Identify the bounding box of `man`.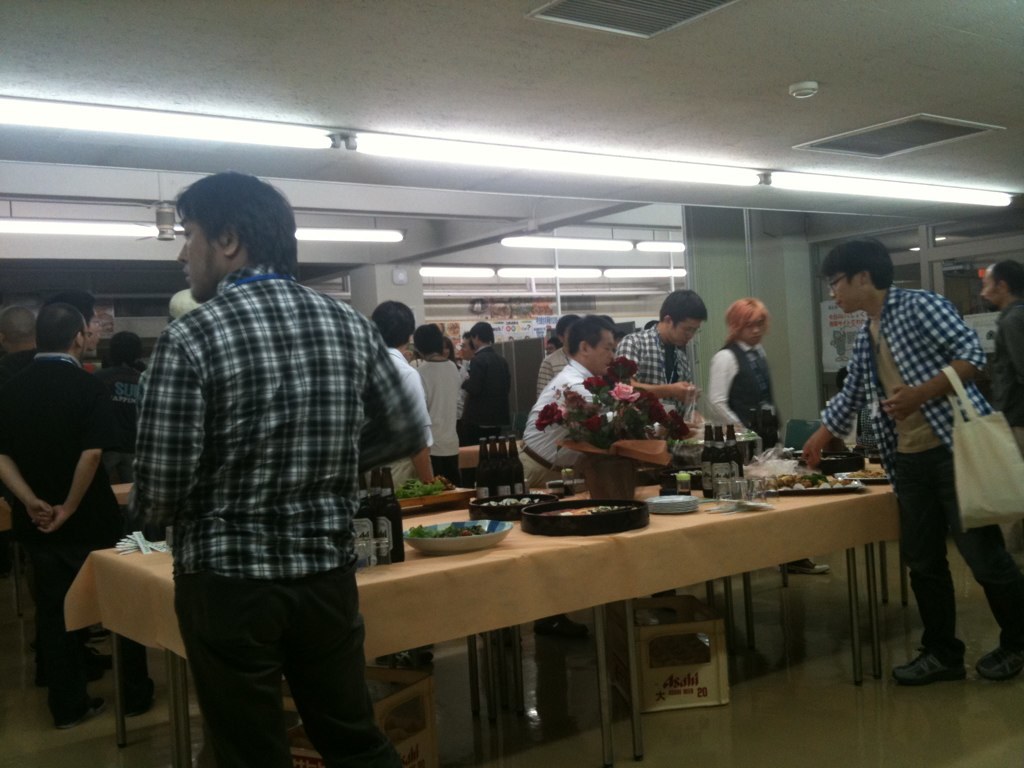
{"left": 134, "top": 166, "right": 431, "bottom": 767}.
